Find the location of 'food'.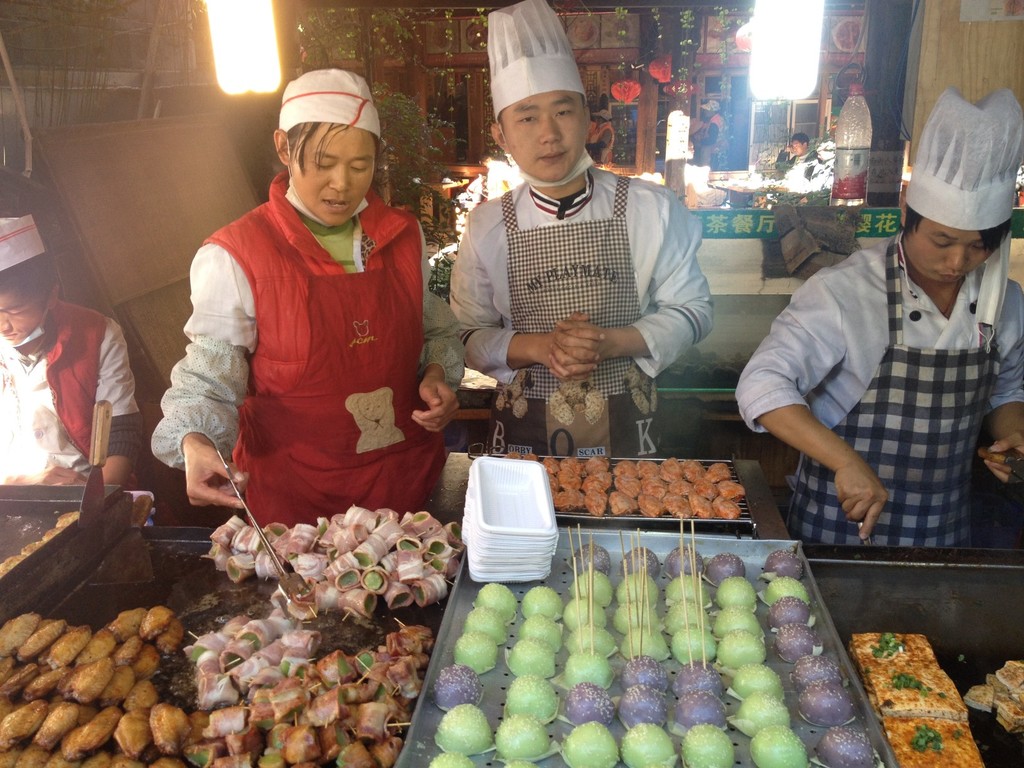
Location: 680, 722, 734, 767.
